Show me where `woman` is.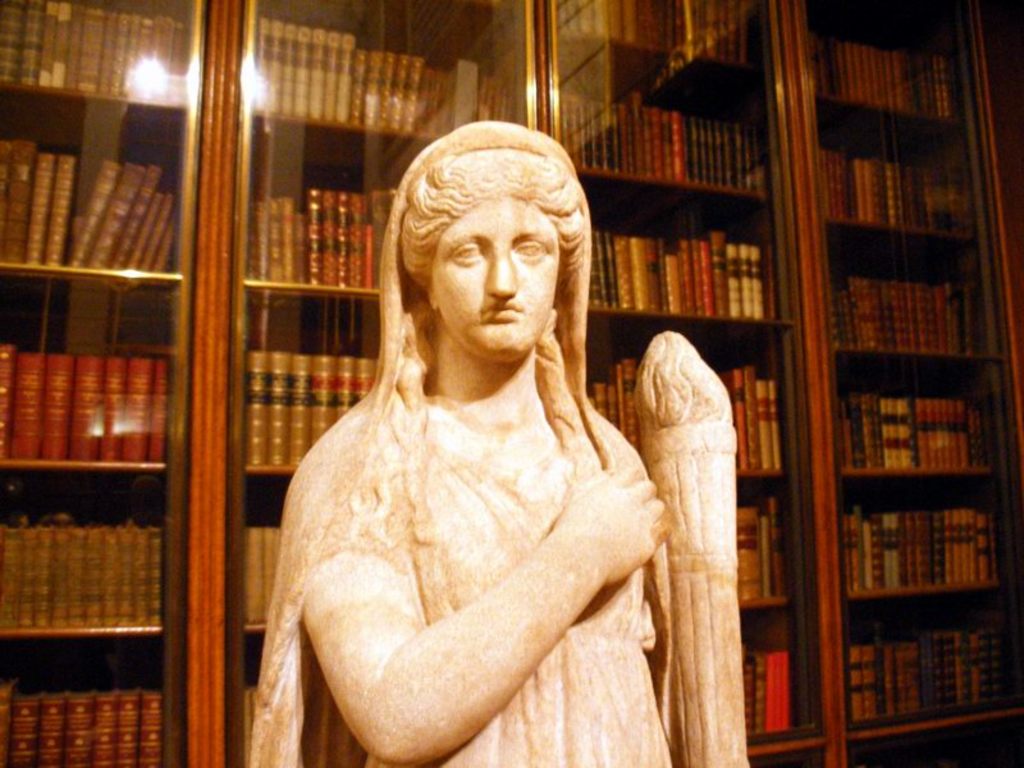
`woman` is at left=270, top=124, right=691, bottom=763.
